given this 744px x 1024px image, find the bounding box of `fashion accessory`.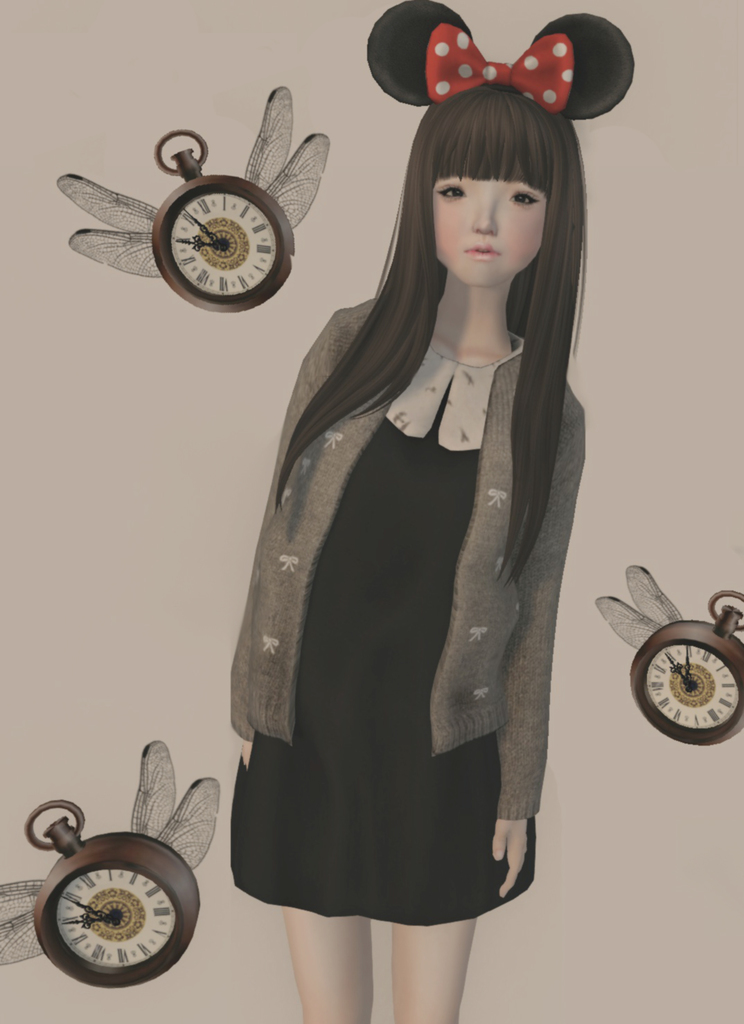
rect(360, 0, 639, 119).
